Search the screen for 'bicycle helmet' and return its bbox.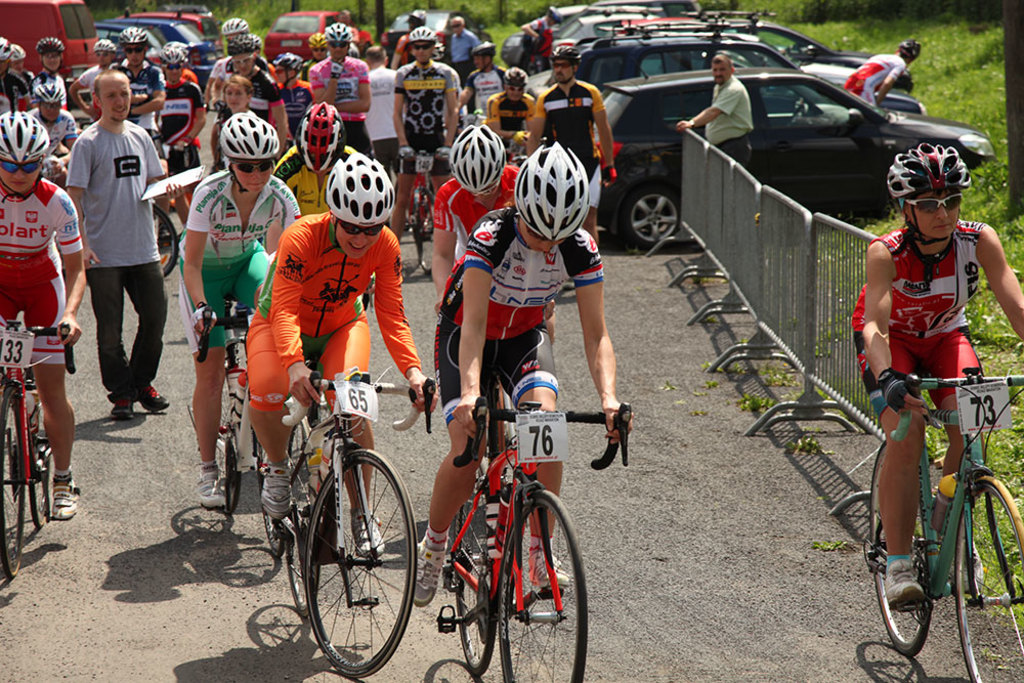
Found: pyautogui.locateOnScreen(167, 45, 181, 59).
